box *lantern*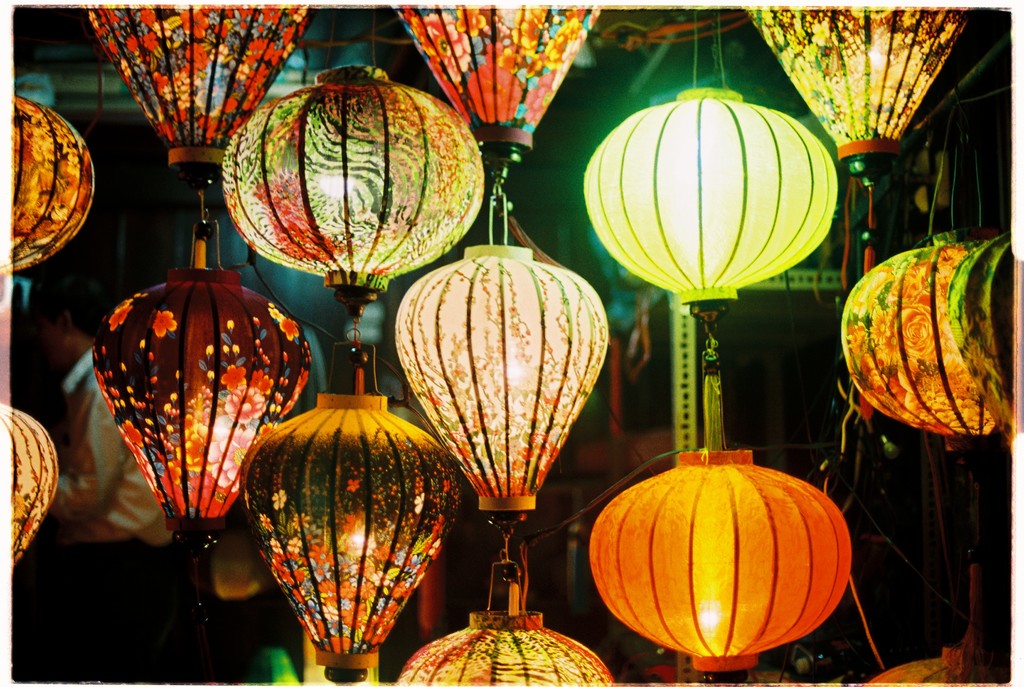
locate(586, 92, 840, 303)
